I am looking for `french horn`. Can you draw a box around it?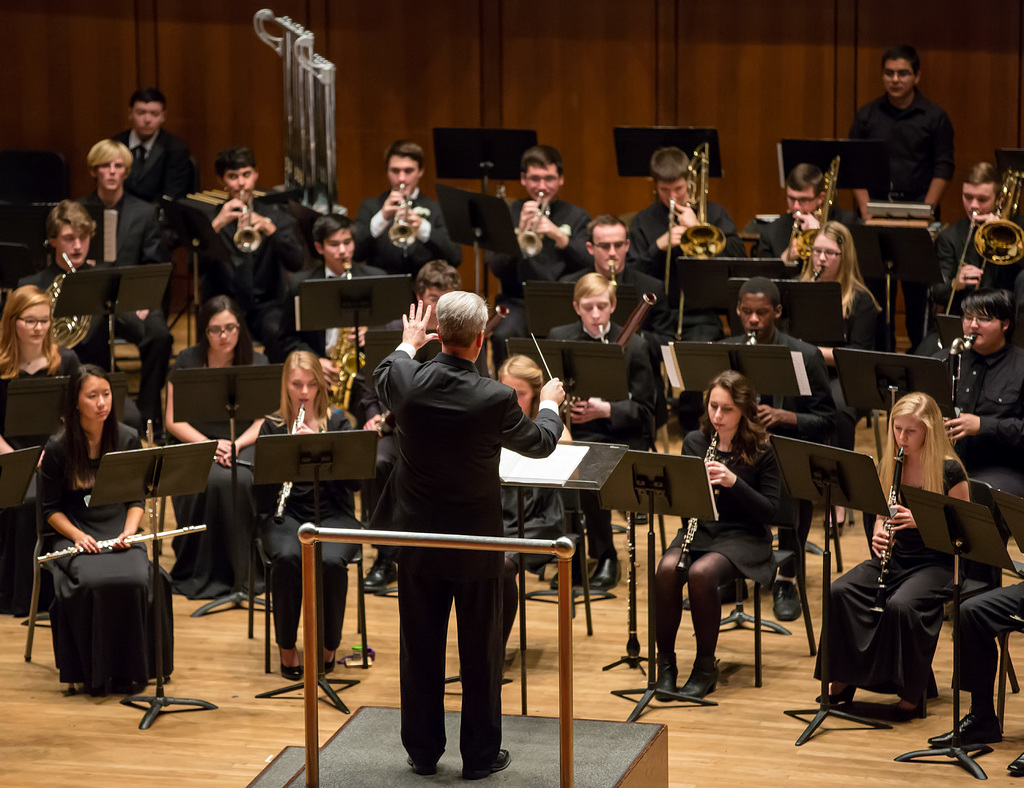
Sure, the bounding box is 387:179:415:249.
